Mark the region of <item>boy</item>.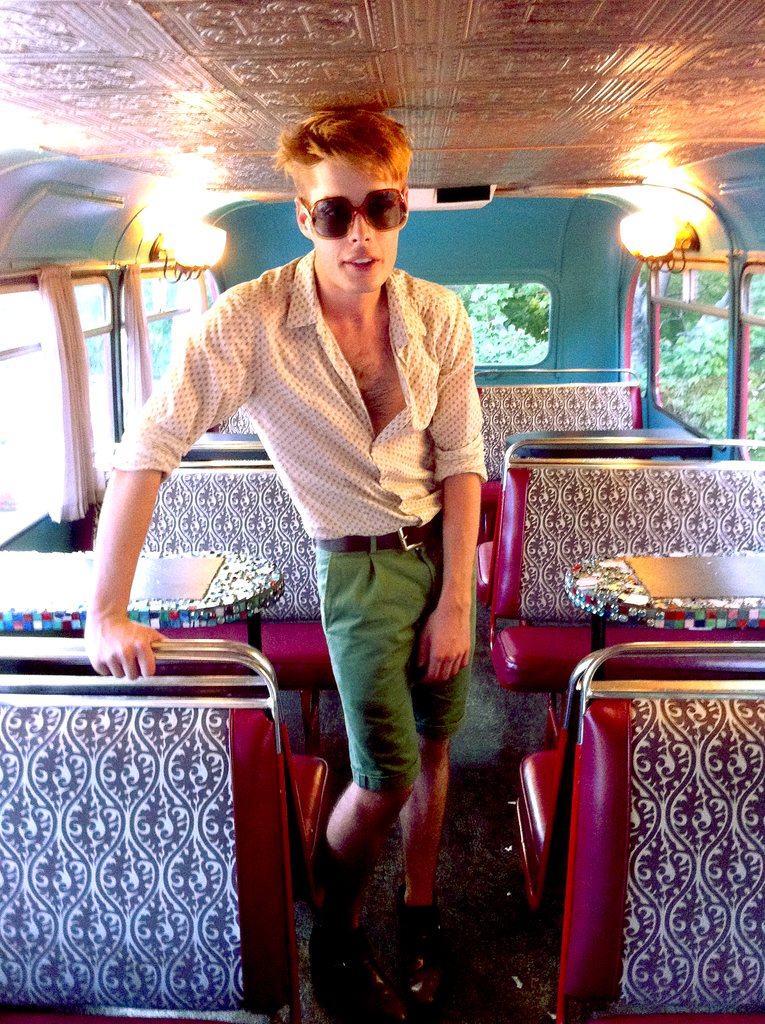
Region: [left=105, top=106, right=517, bottom=902].
